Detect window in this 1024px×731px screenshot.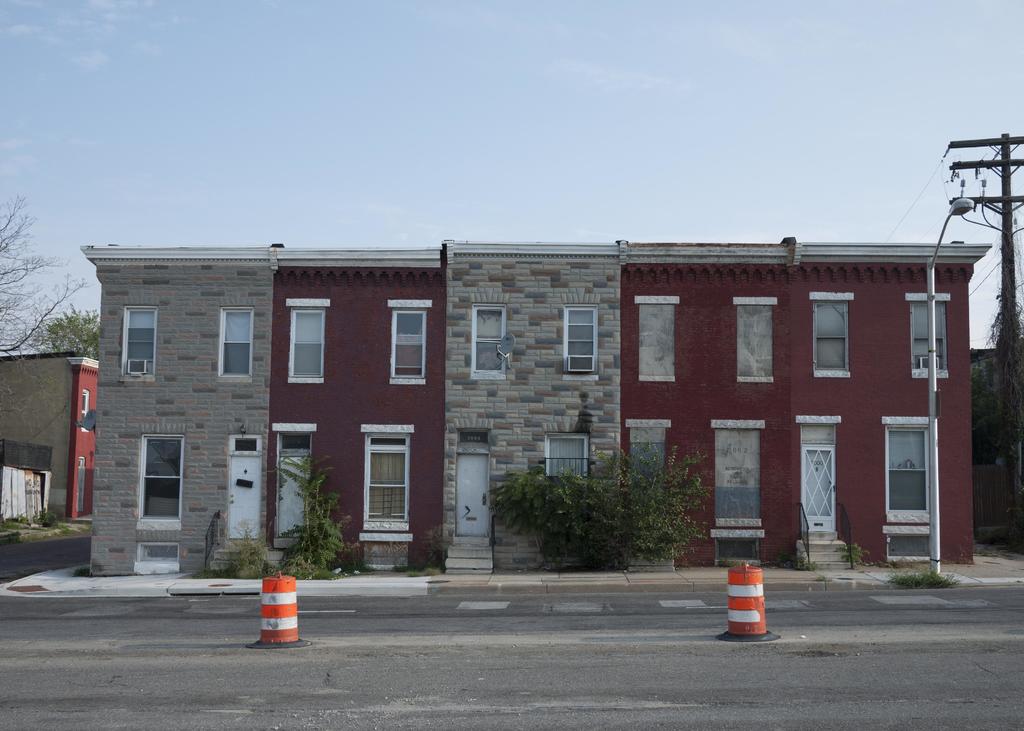
Detection: rect(474, 307, 509, 376).
